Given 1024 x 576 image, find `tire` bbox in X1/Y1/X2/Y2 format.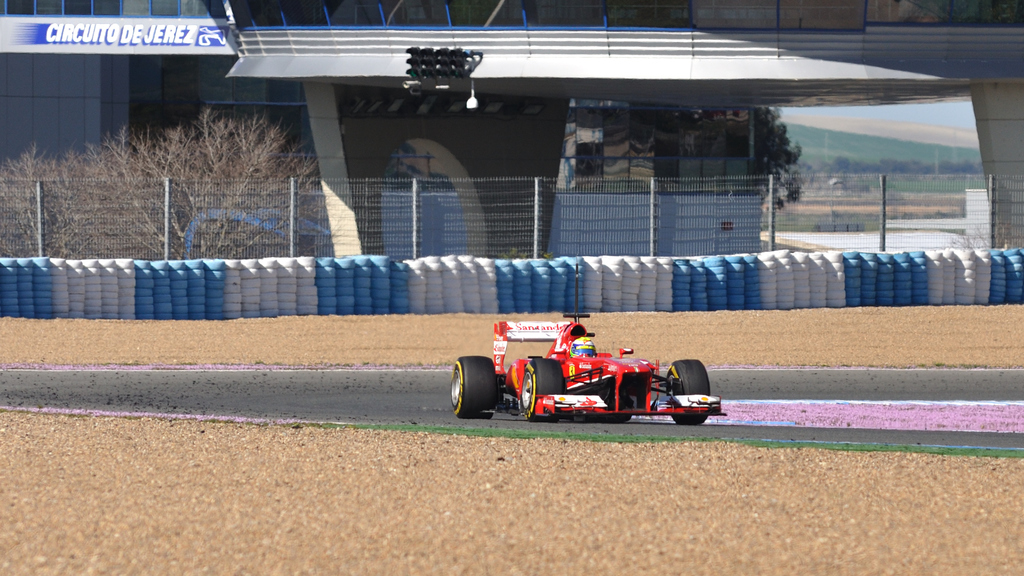
518/354/564/422.
